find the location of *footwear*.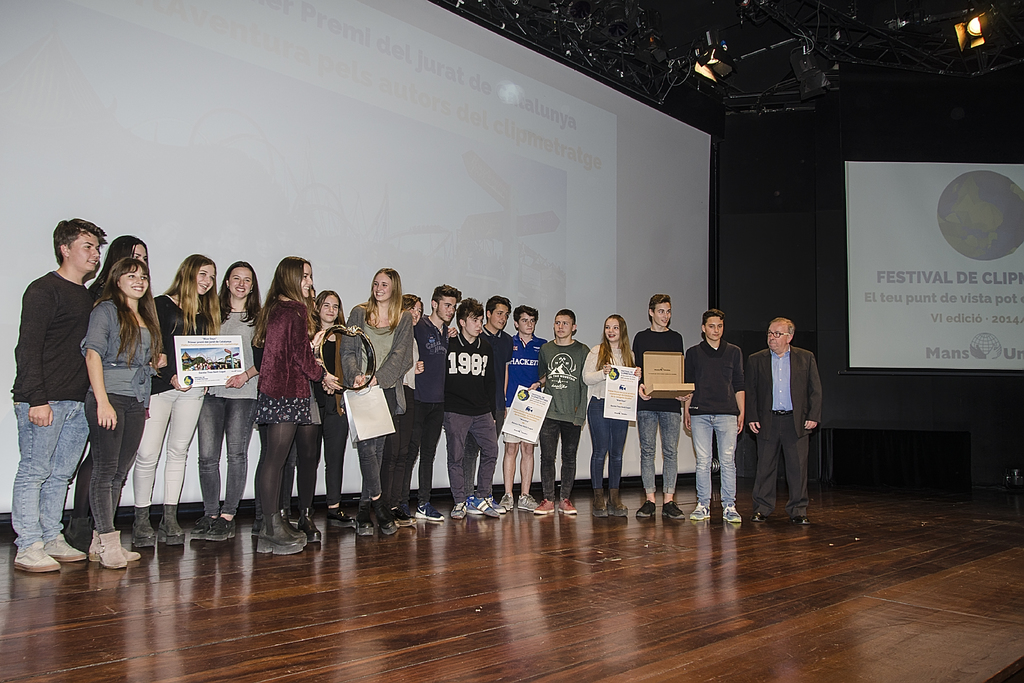
Location: bbox=(559, 494, 575, 520).
